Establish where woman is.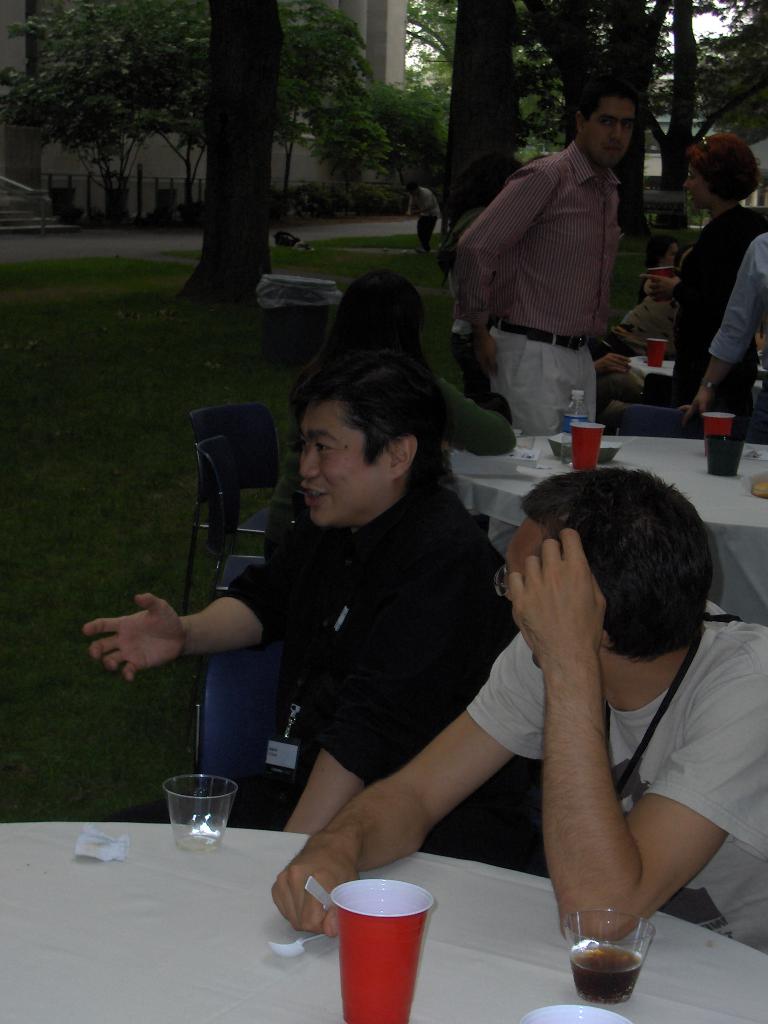
Established at [left=664, top=129, right=766, bottom=426].
